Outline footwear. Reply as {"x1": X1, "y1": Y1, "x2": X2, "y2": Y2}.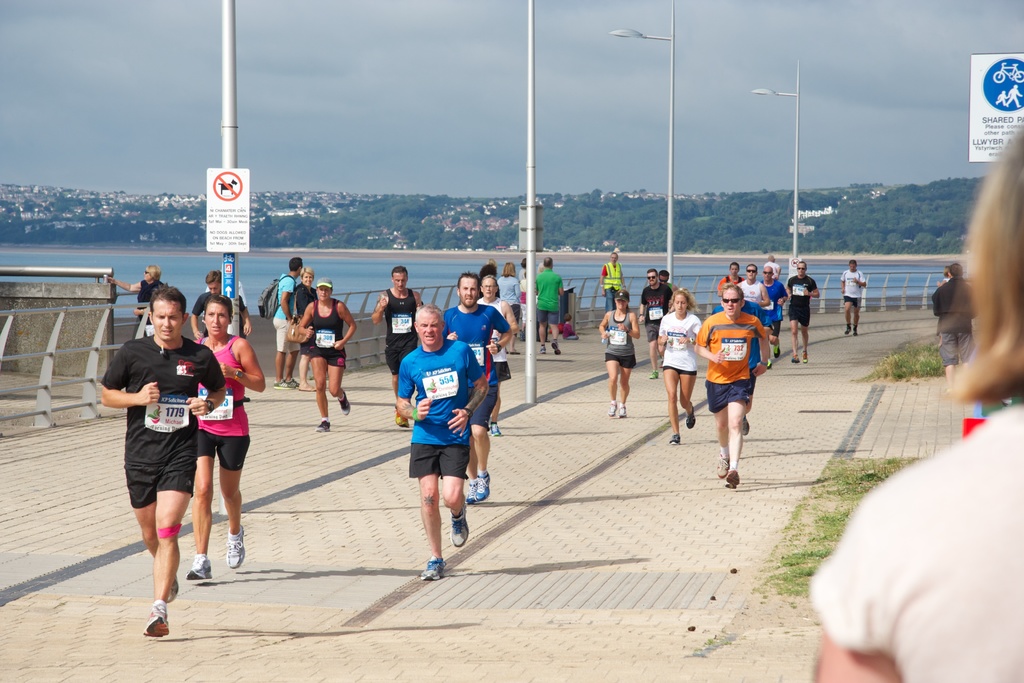
{"x1": 550, "y1": 342, "x2": 561, "y2": 354}.
